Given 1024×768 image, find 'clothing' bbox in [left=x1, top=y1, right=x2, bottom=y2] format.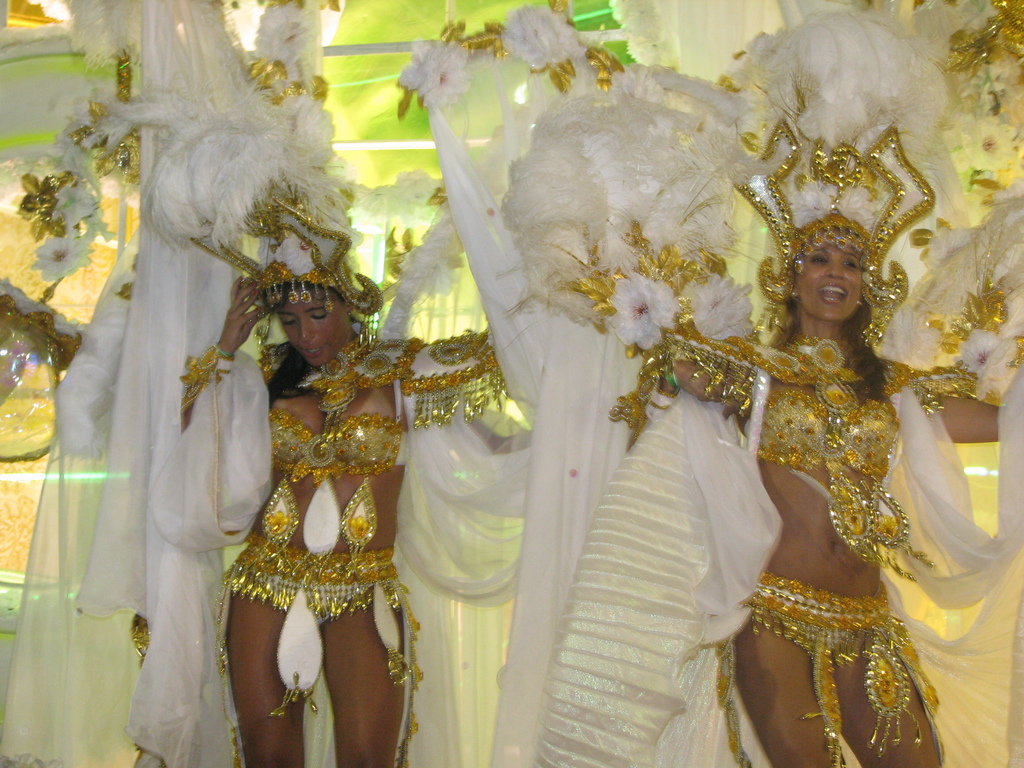
[left=483, top=0, right=1023, bottom=767].
